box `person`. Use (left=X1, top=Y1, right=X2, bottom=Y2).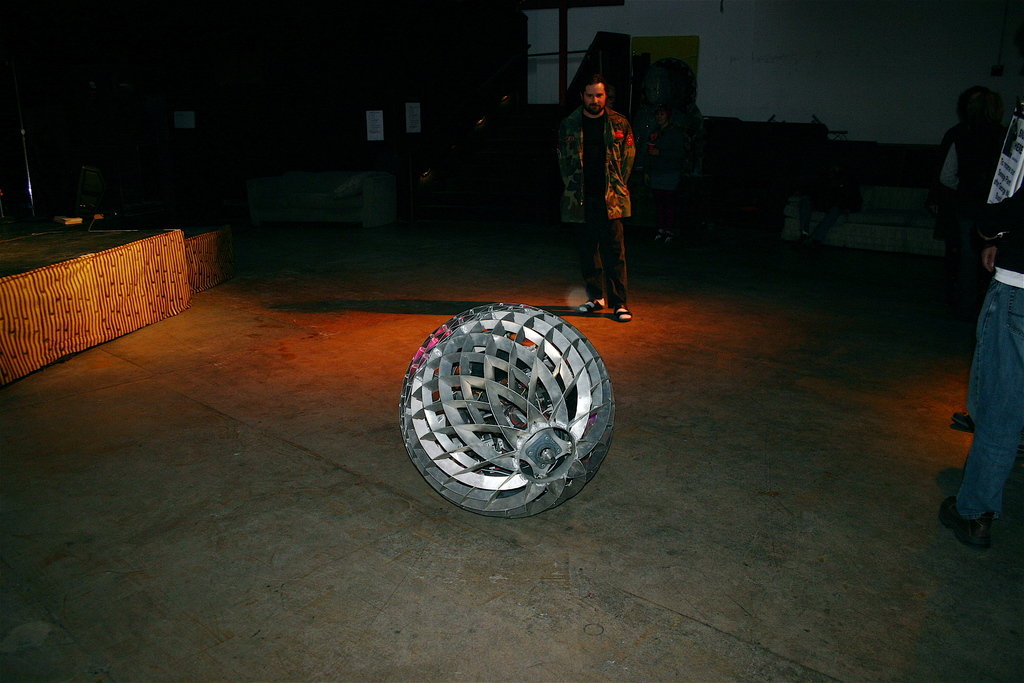
(left=561, top=83, right=621, bottom=325).
